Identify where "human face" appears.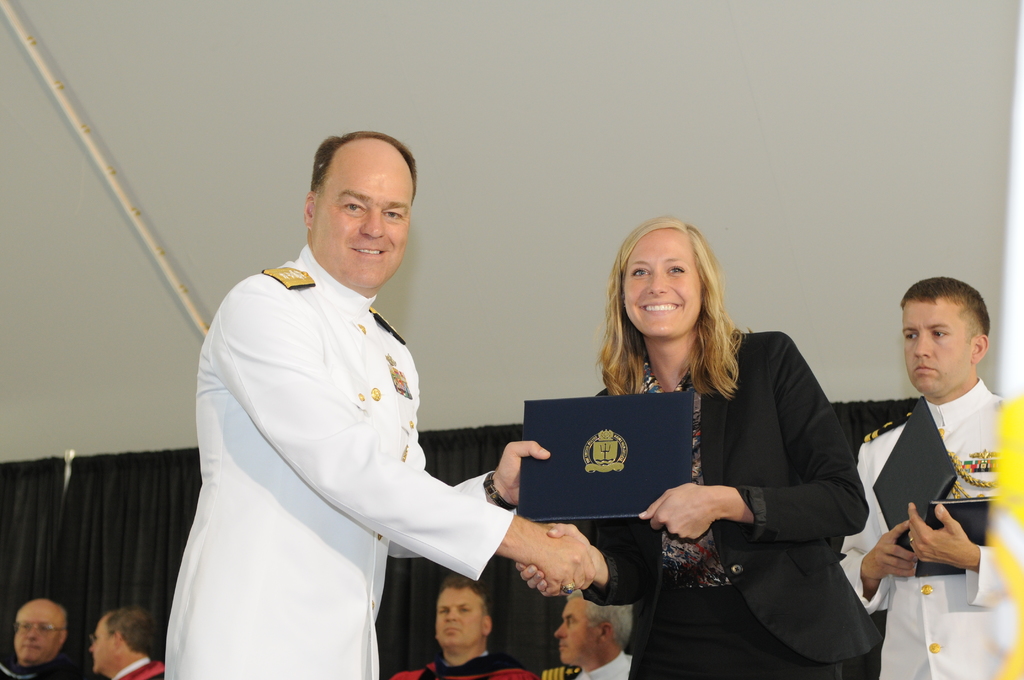
Appears at detection(308, 144, 413, 287).
